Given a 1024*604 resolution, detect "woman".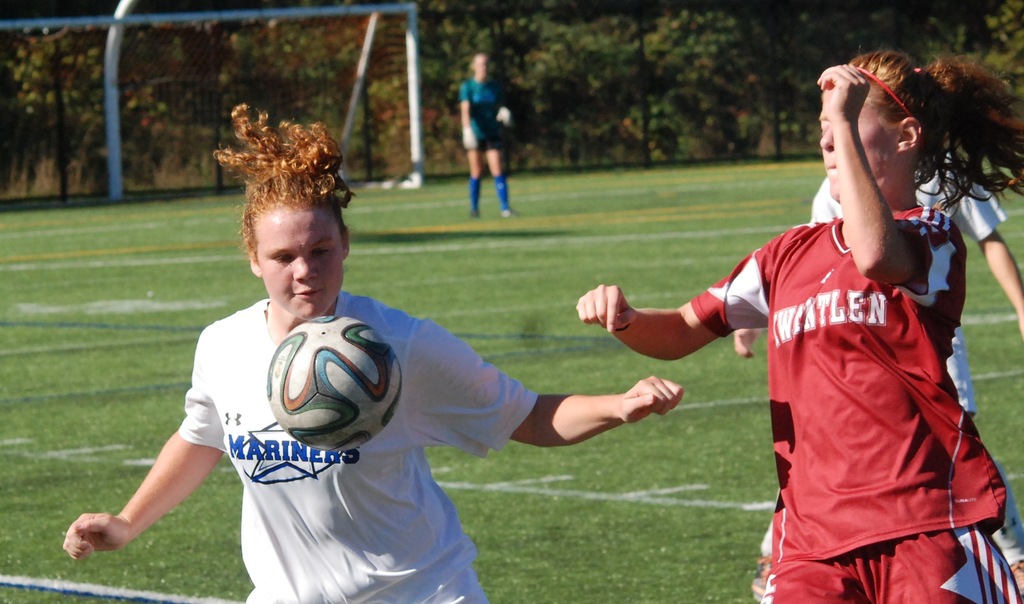
<region>456, 46, 522, 220</region>.
